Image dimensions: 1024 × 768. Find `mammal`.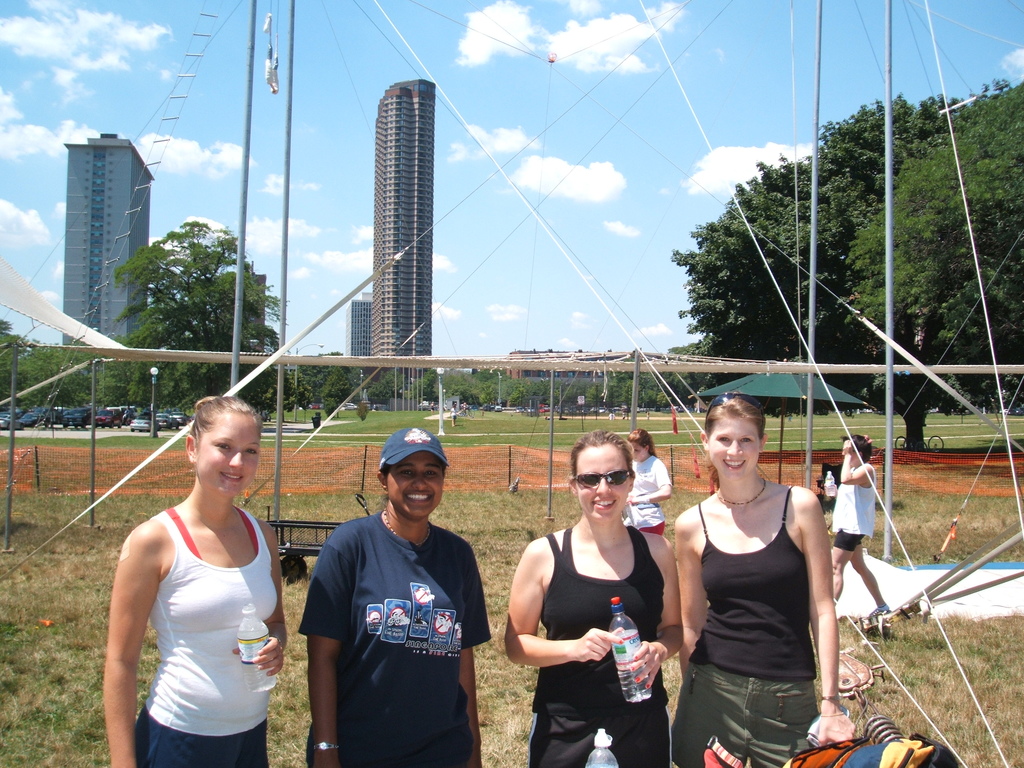
select_region(95, 369, 301, 754).
